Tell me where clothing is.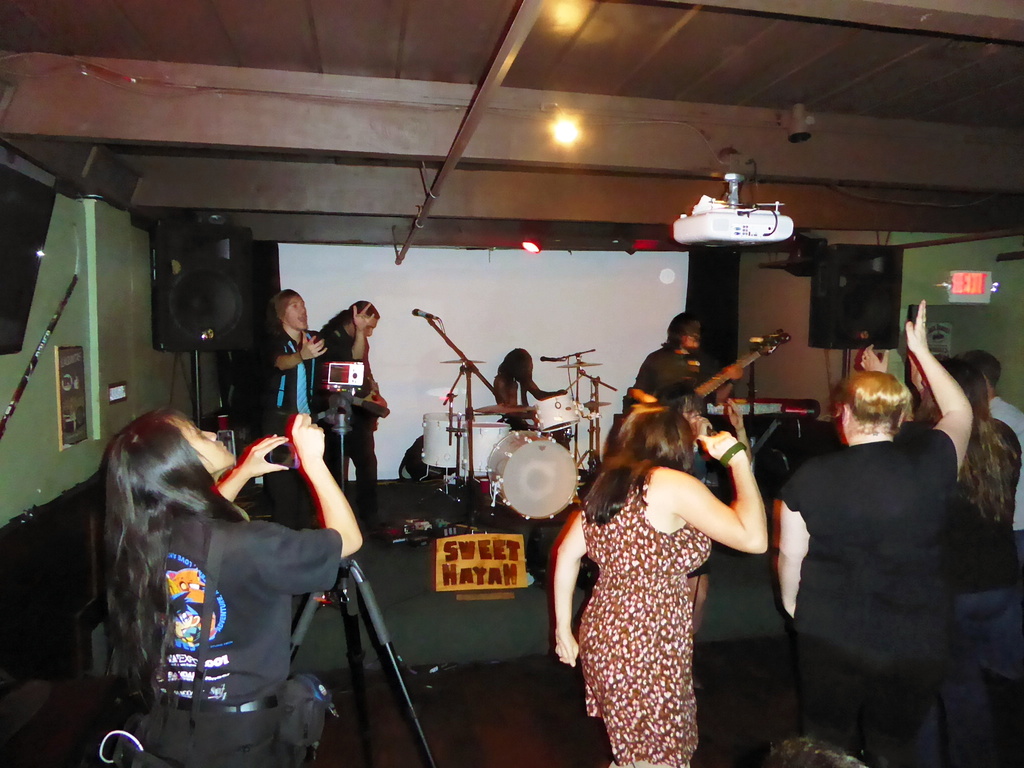
clothing is at <bbox>574, 463, 716, 767</bbox>.
